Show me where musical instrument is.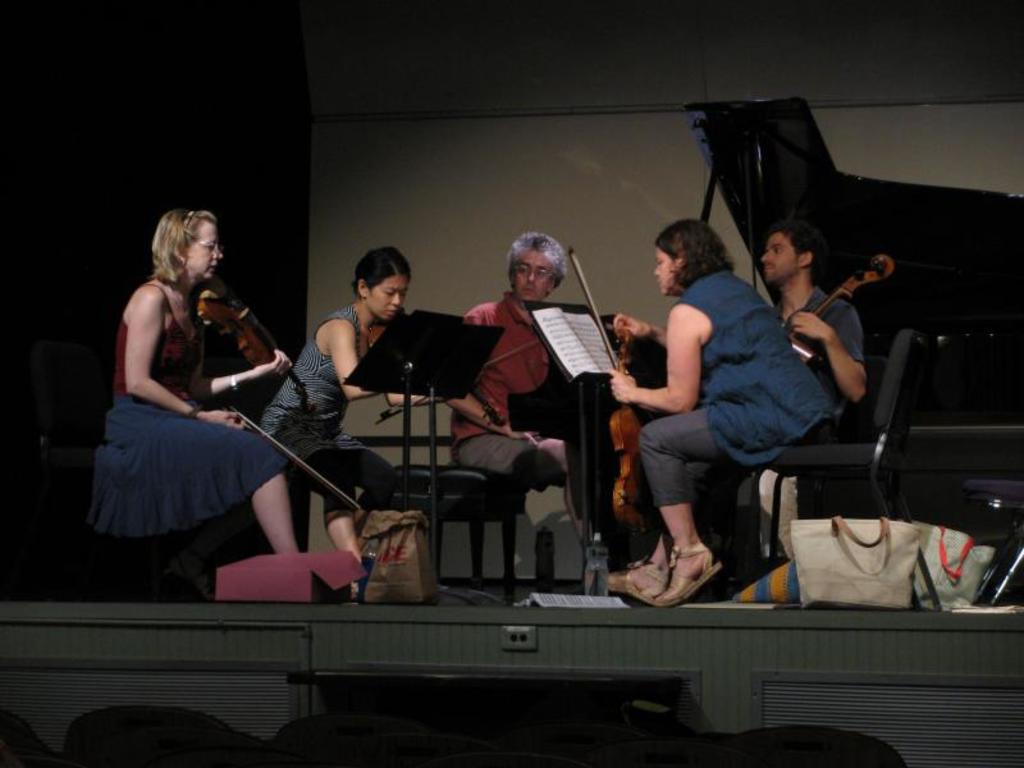
musical instrument is at [608,326,659,532].
